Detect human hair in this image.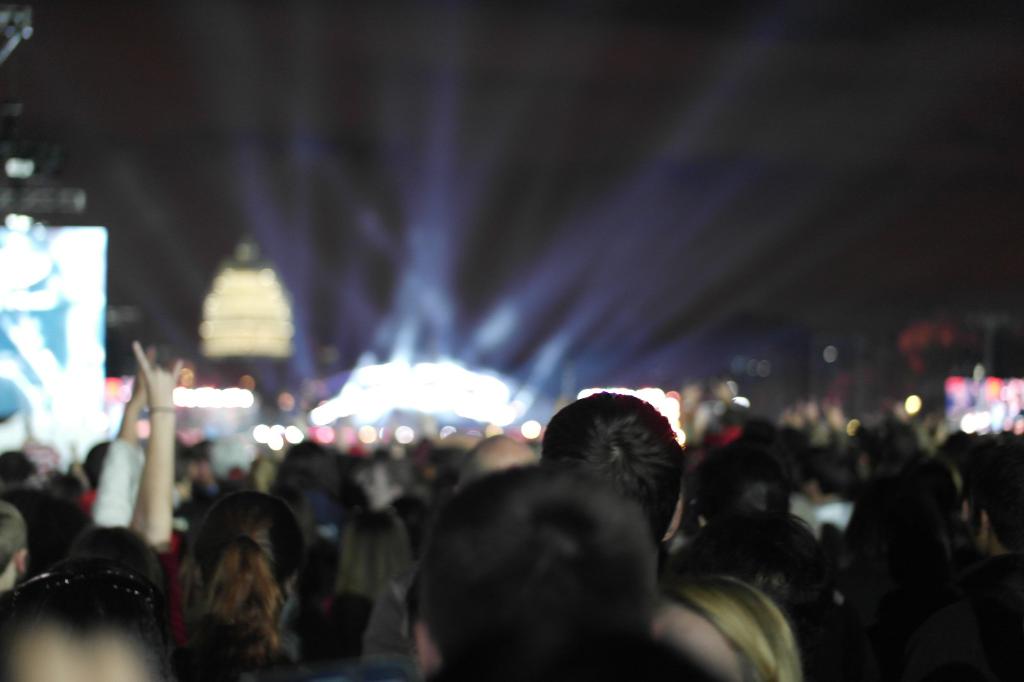
Detection: locate(67, 526, 170, 615).
